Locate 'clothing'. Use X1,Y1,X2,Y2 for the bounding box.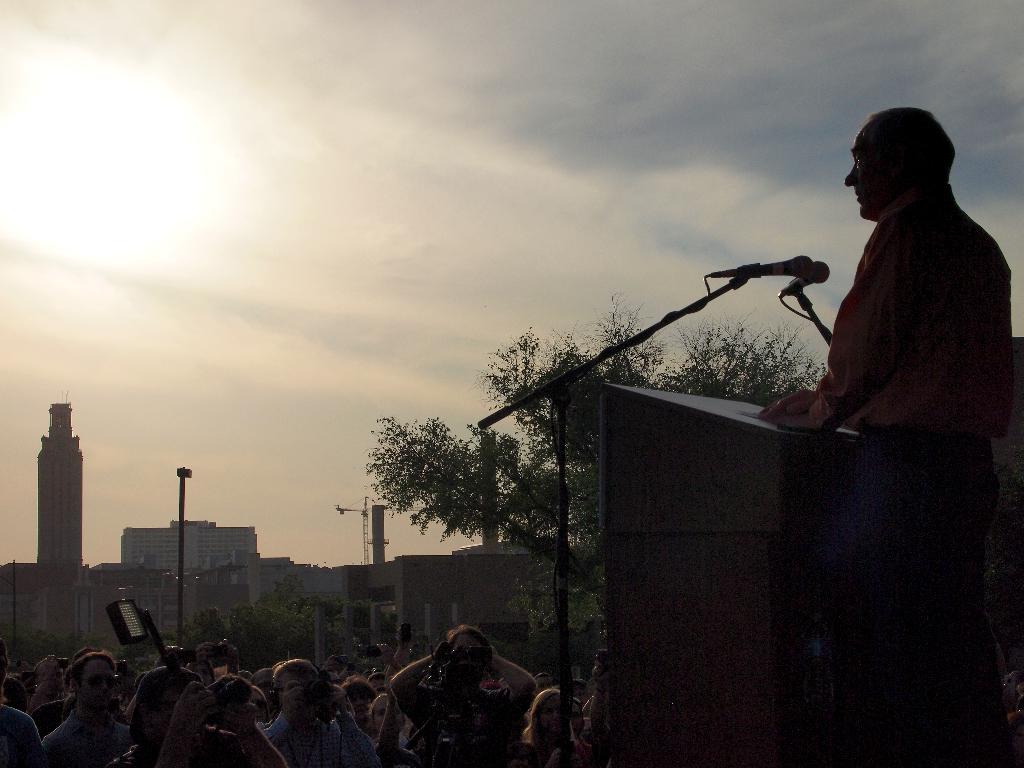
0,699,40,767.
